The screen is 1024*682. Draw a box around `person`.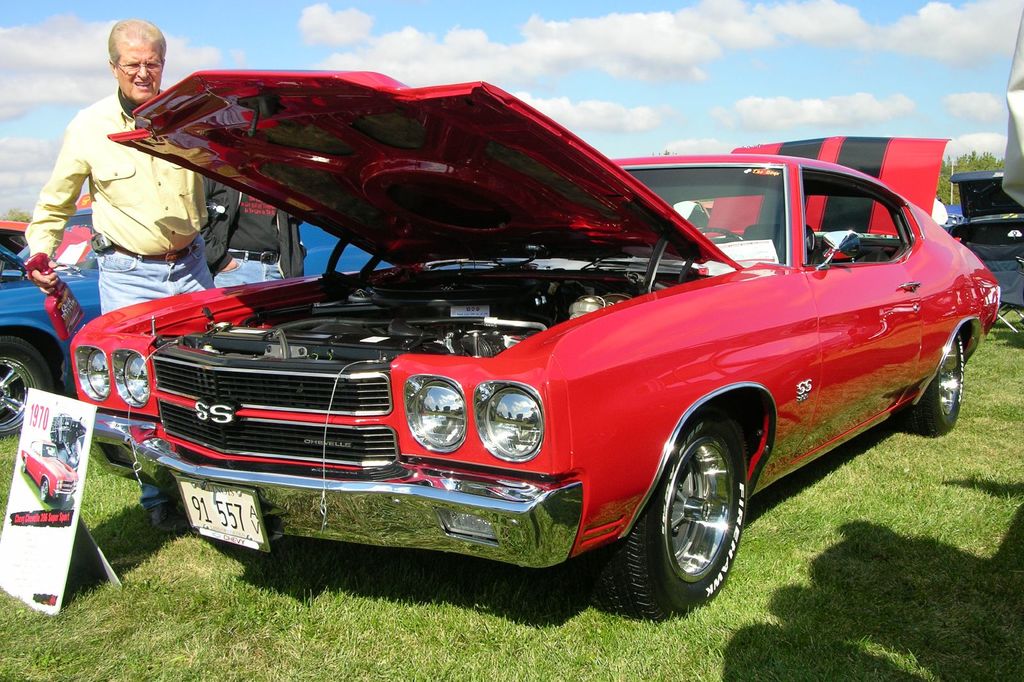
{"x1": 200, "y1": 173, "x2": 311, "y2": 294}.
